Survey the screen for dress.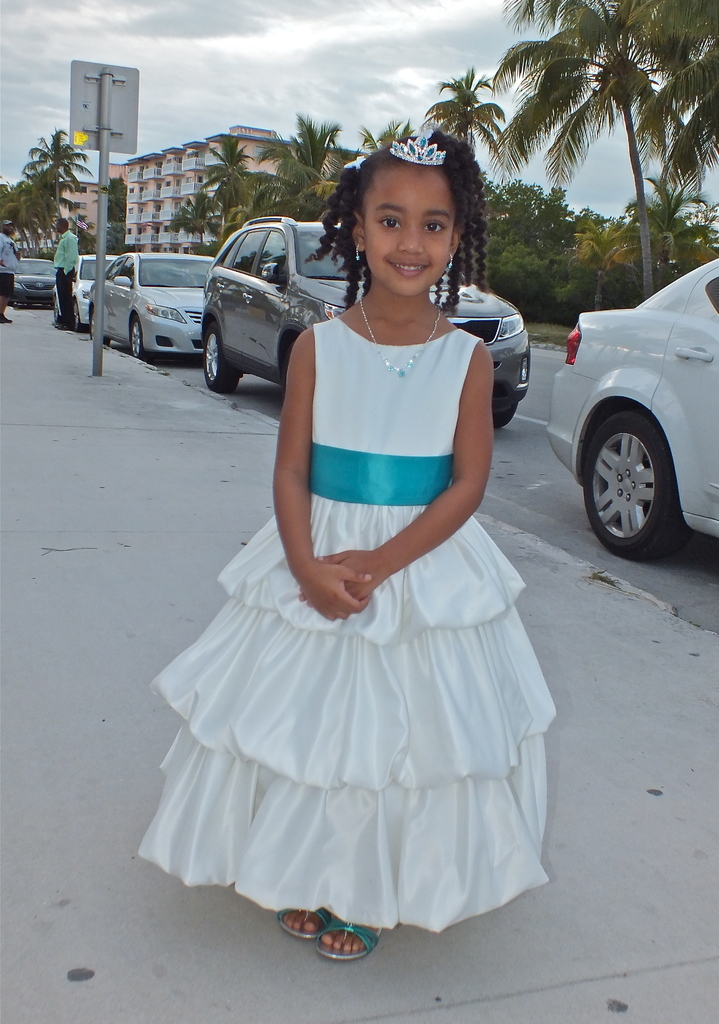
Survey found: [146,304,565,946].
